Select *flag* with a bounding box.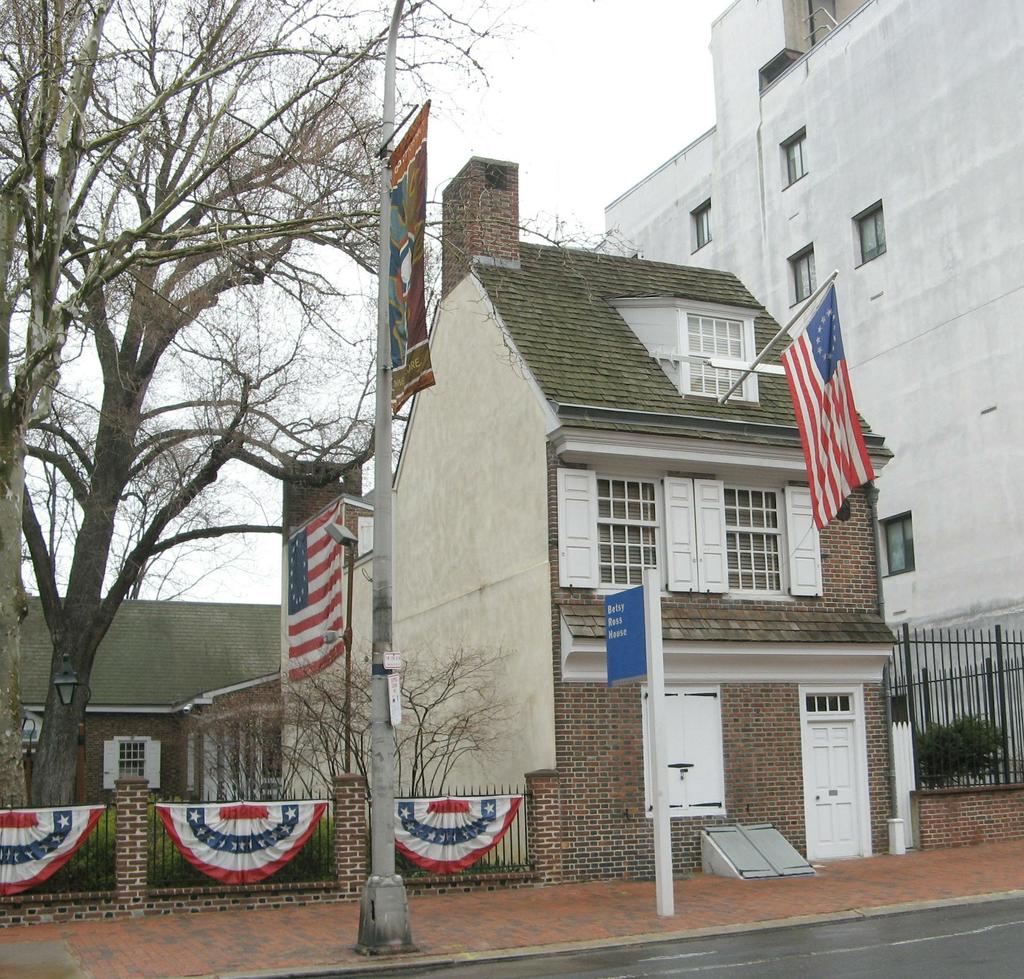
284:491:355:685.
